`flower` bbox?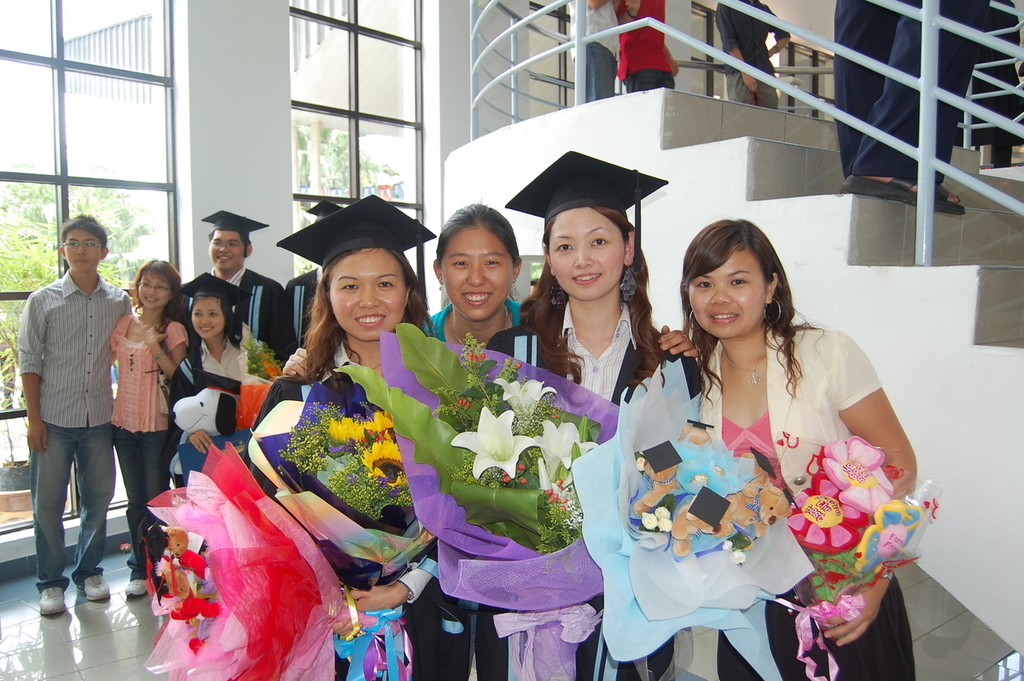
left=367, top=408, right=392, bottom=429
